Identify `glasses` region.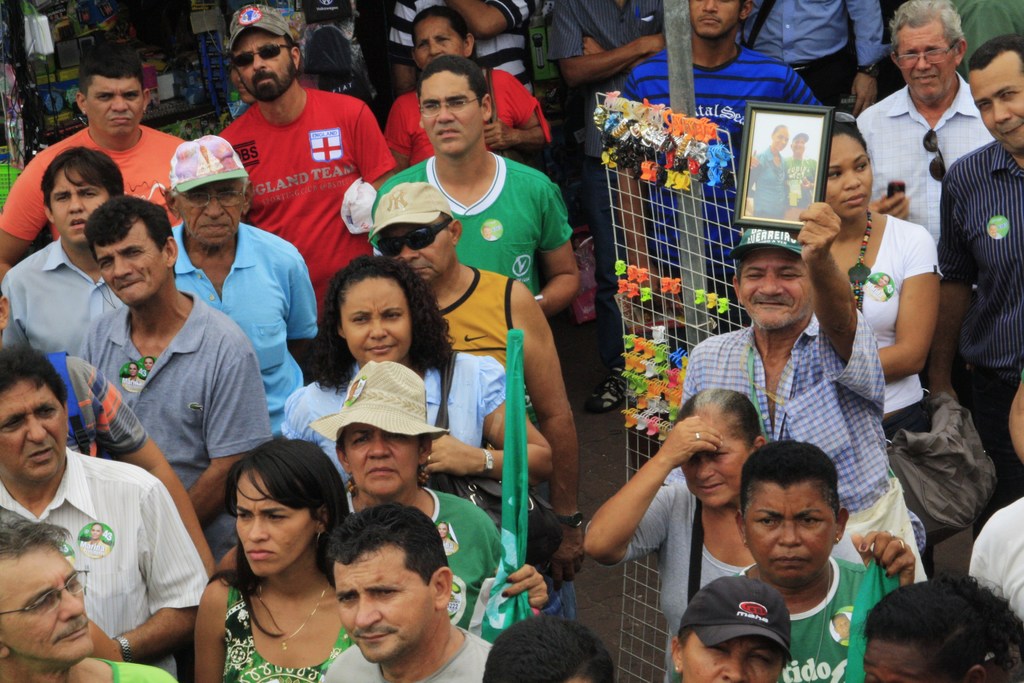
Region: locate(893, 40, 959, 72).
